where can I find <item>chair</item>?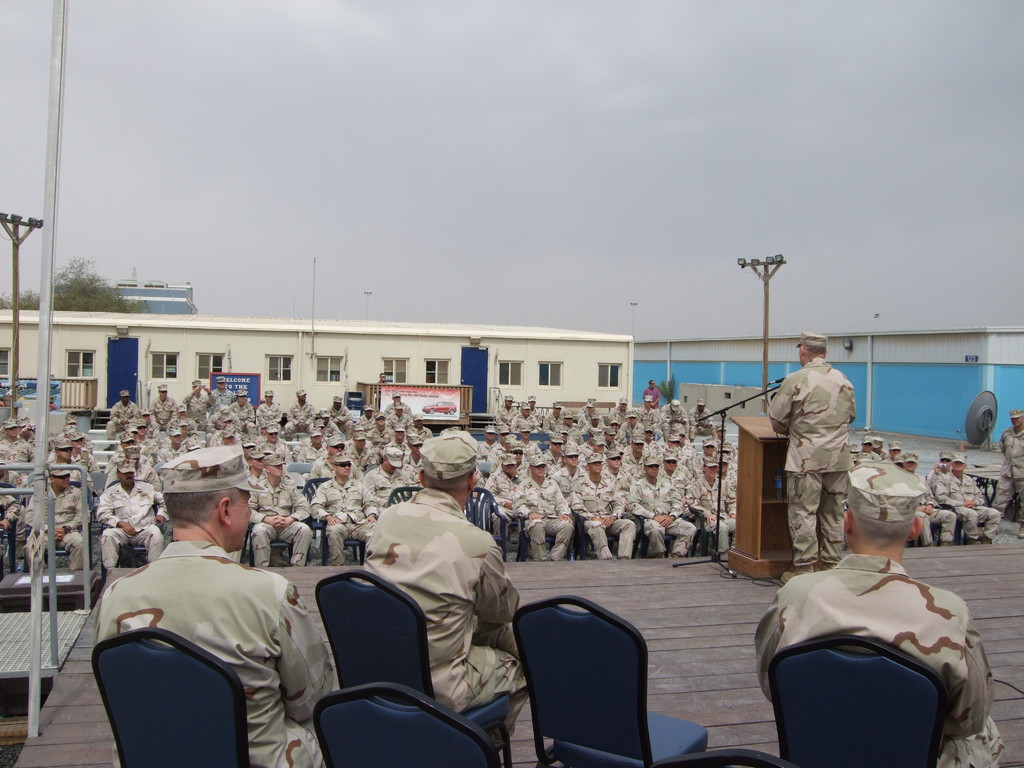
You can find it at l=30, t=482, r=95, b=572.
